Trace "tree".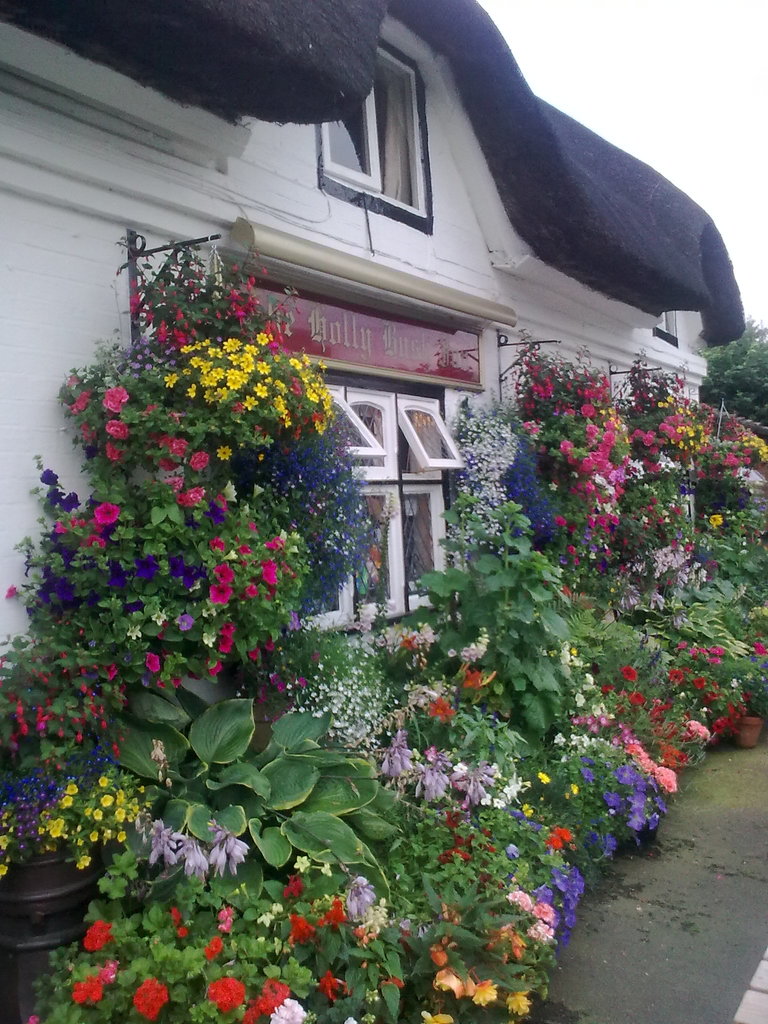
Traced to 692/311/767/428.
